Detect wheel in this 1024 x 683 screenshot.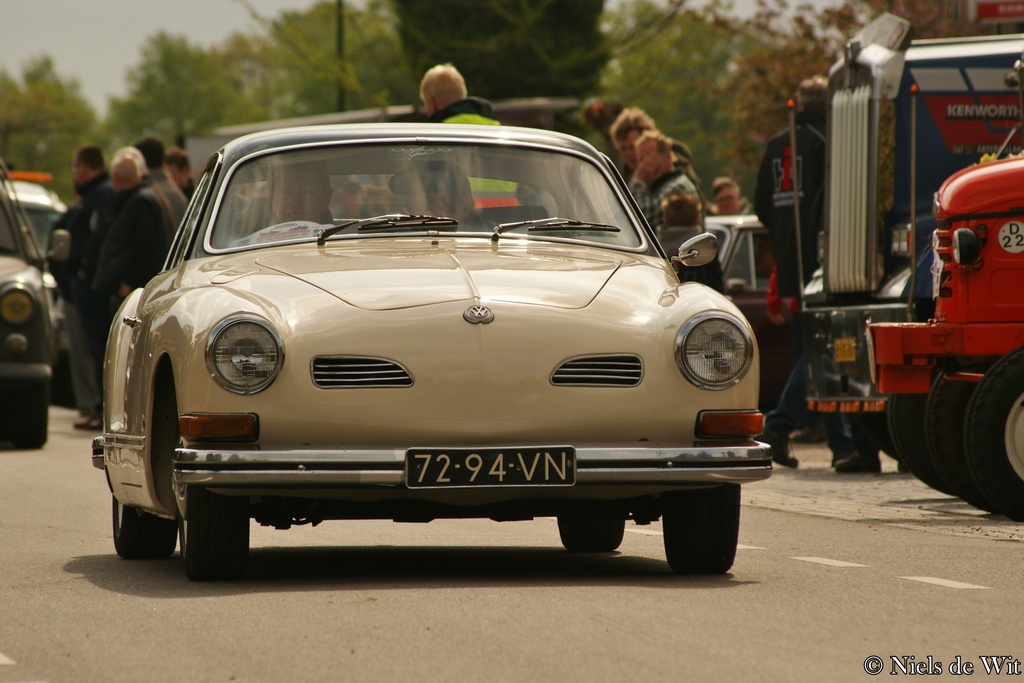
Detection: detection(661, 485, 745, 581).
